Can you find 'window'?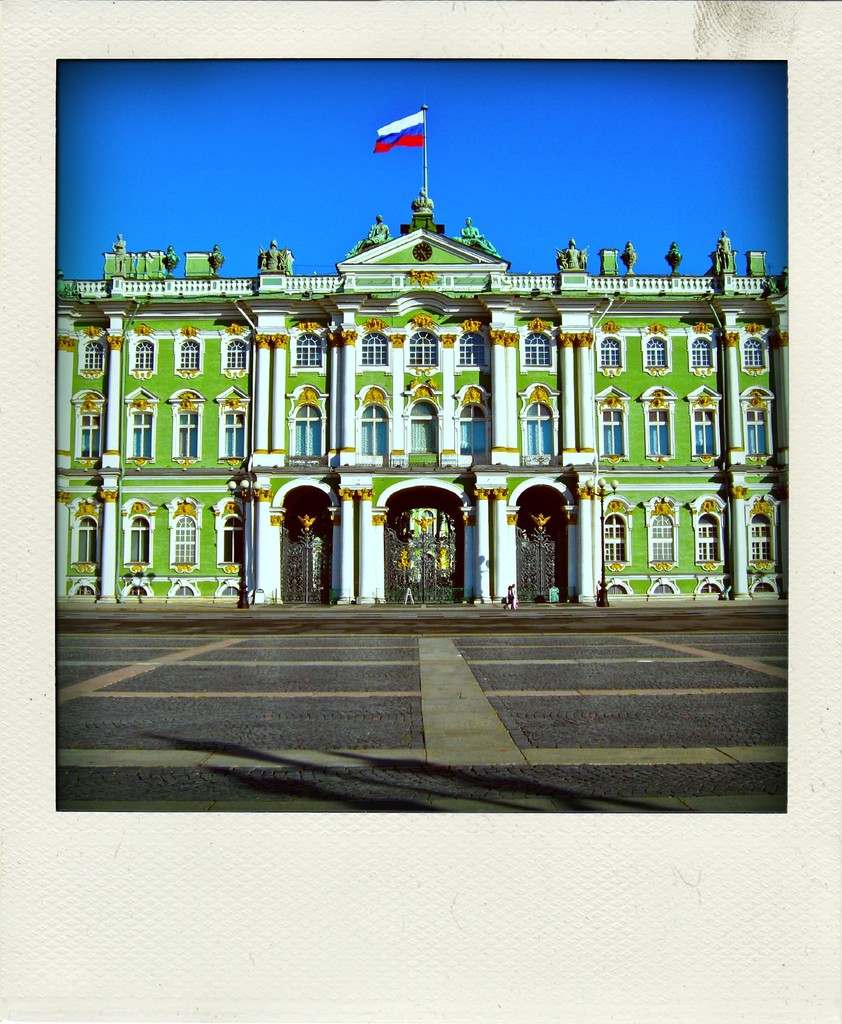
Yes, bounding box: Rect(287, 385, 333, 465).
